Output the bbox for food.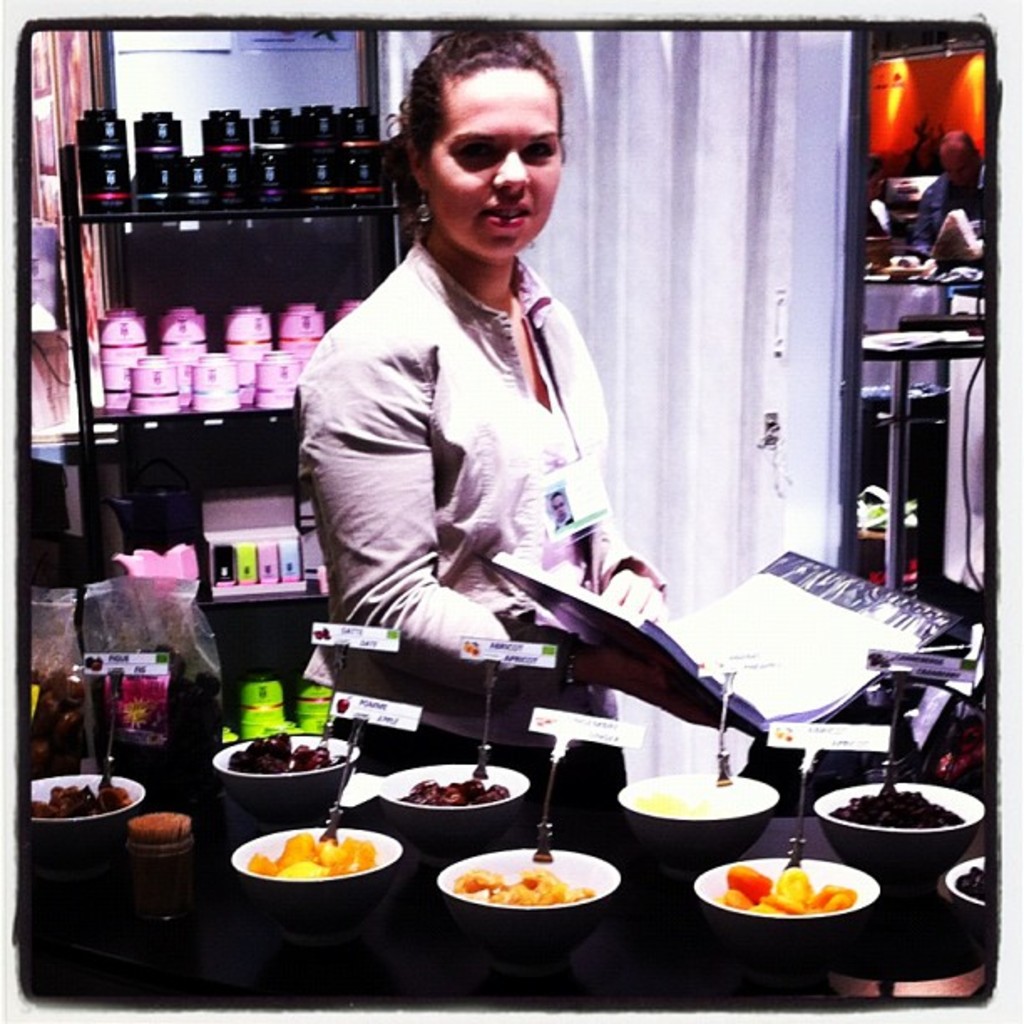
x1=448, y1=862, x2=594, y2=910.
